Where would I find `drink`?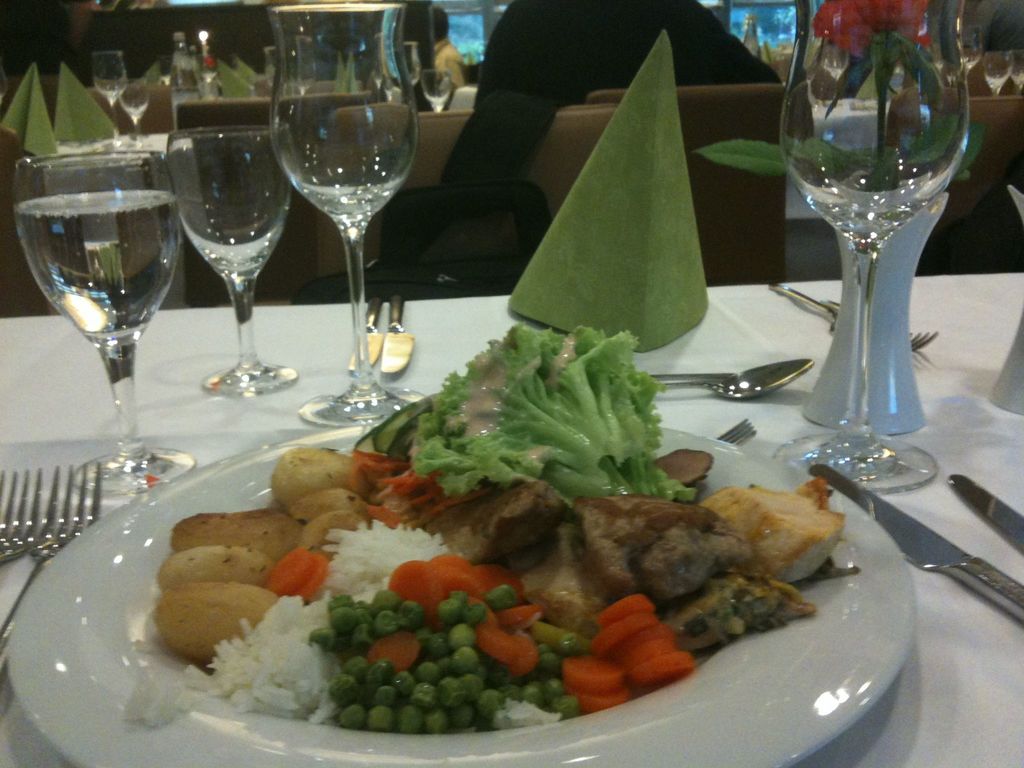
At [172, 126, 277, 277].
